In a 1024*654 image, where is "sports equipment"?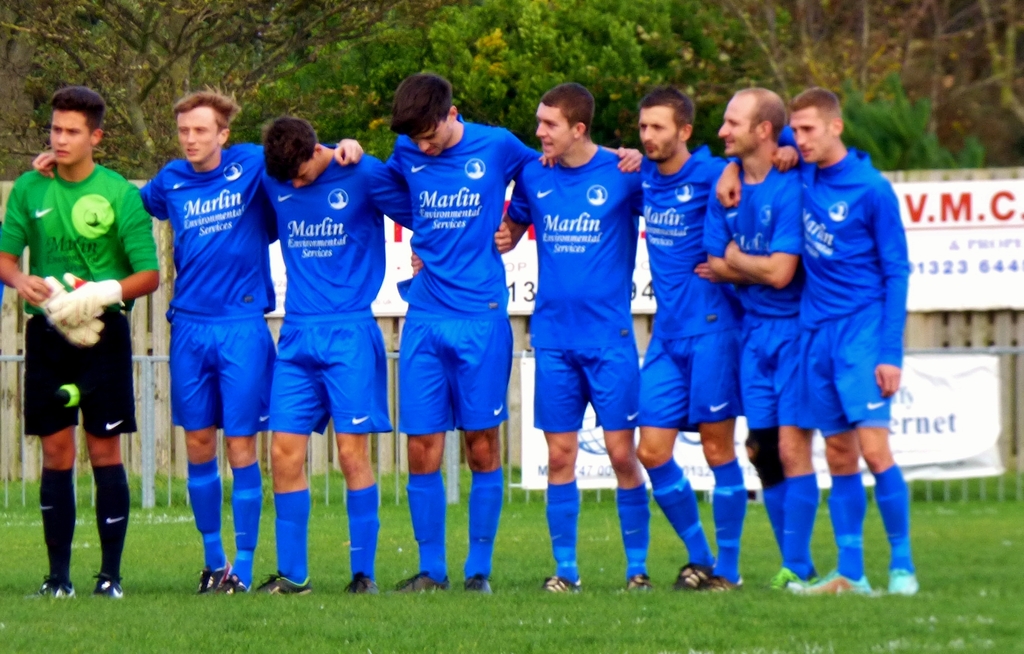
detection(94, 574, 125, 598).
